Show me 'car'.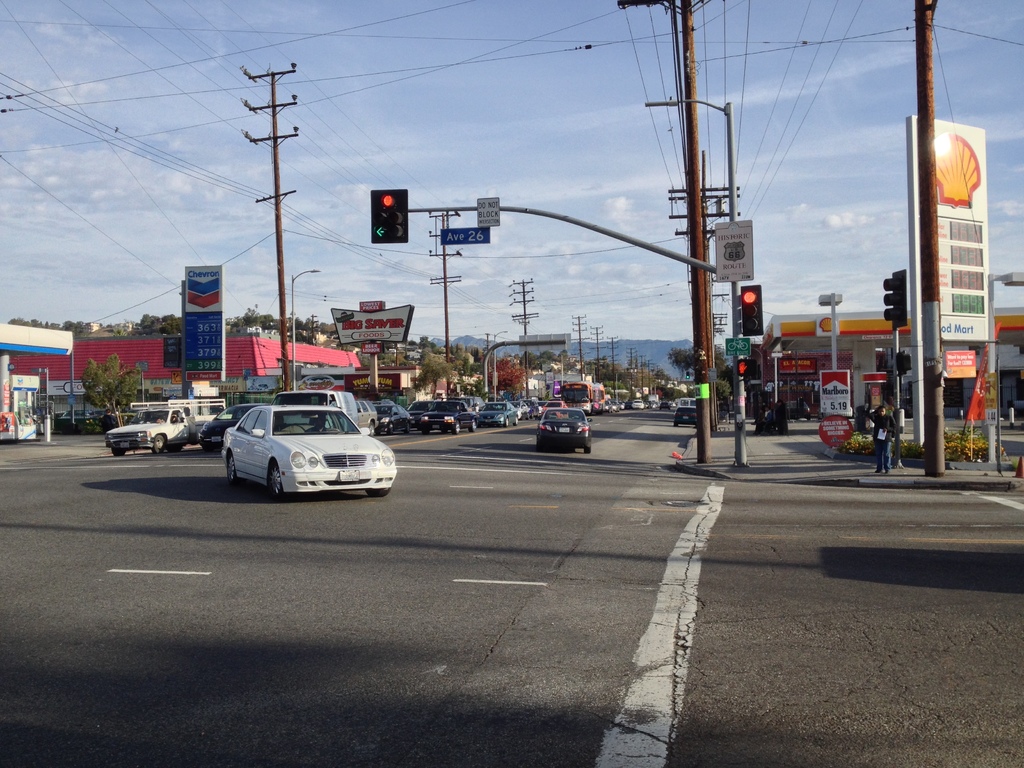
'car' is here: (x1=198, y1=403, x2=269, y2=451).
